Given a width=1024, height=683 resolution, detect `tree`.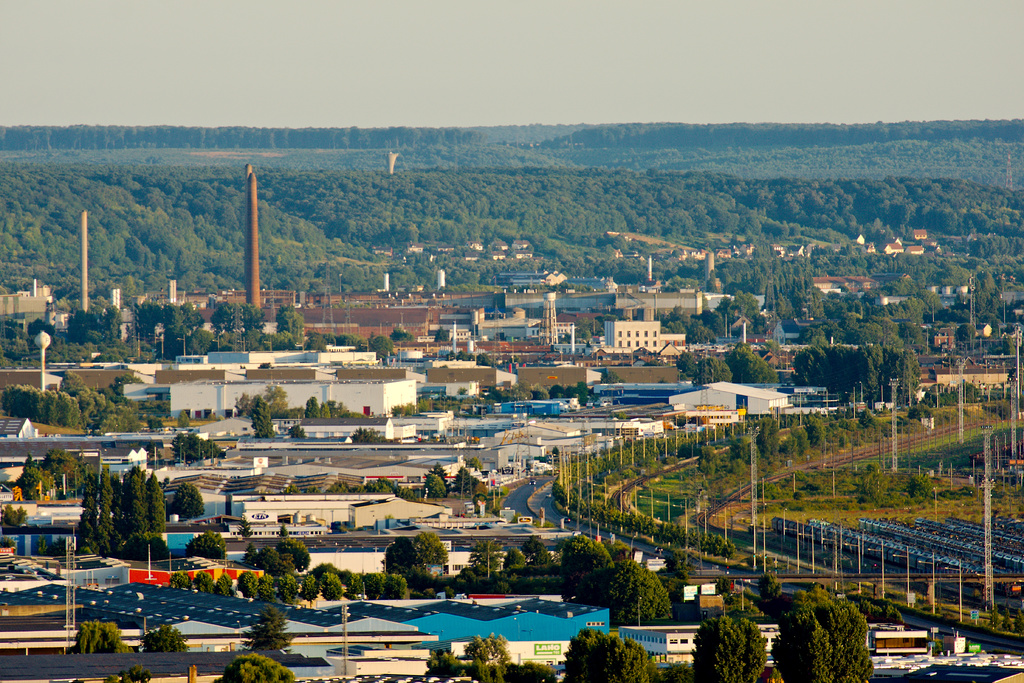
x1=47, y1=446, x2=89, y2=491.
